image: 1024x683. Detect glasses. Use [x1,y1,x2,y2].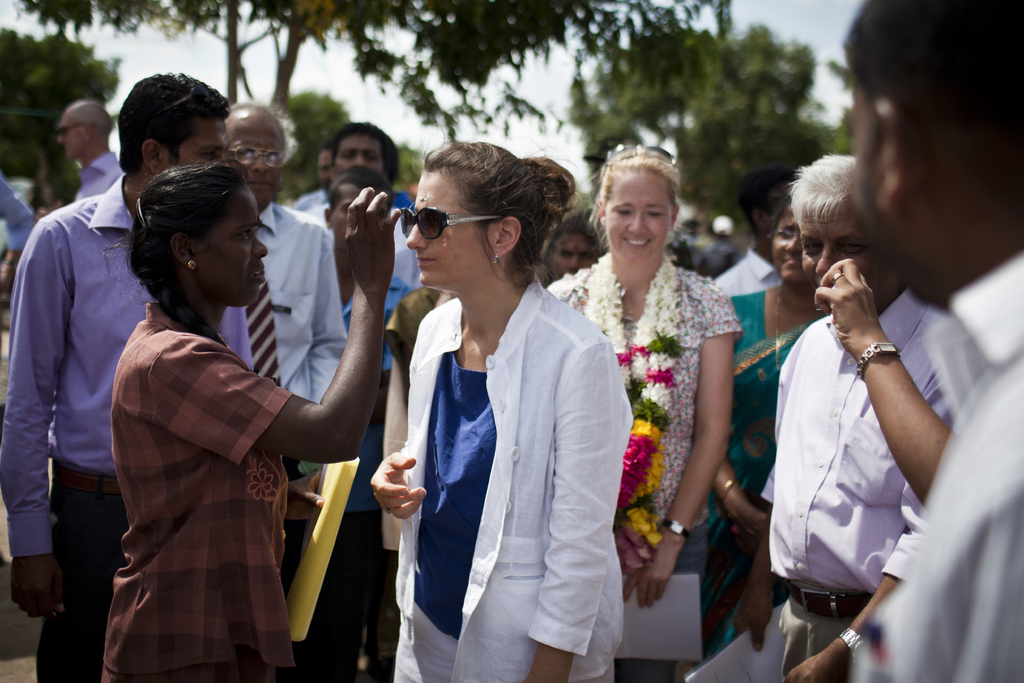
[767,227,799,248].
